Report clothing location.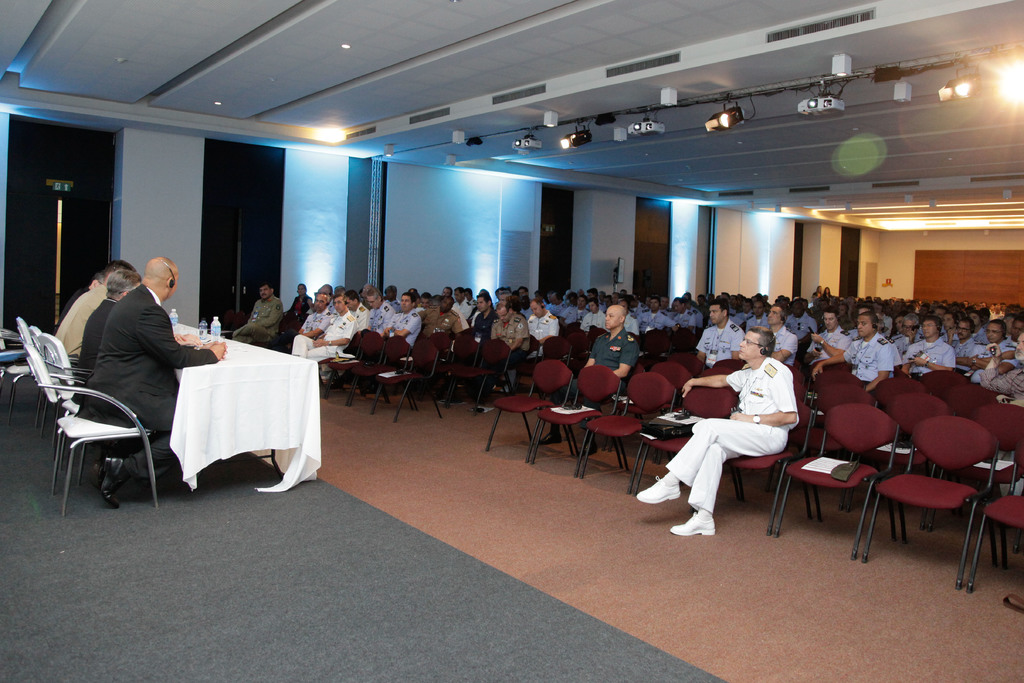
Report: locate(289, 308, 353, 369).
